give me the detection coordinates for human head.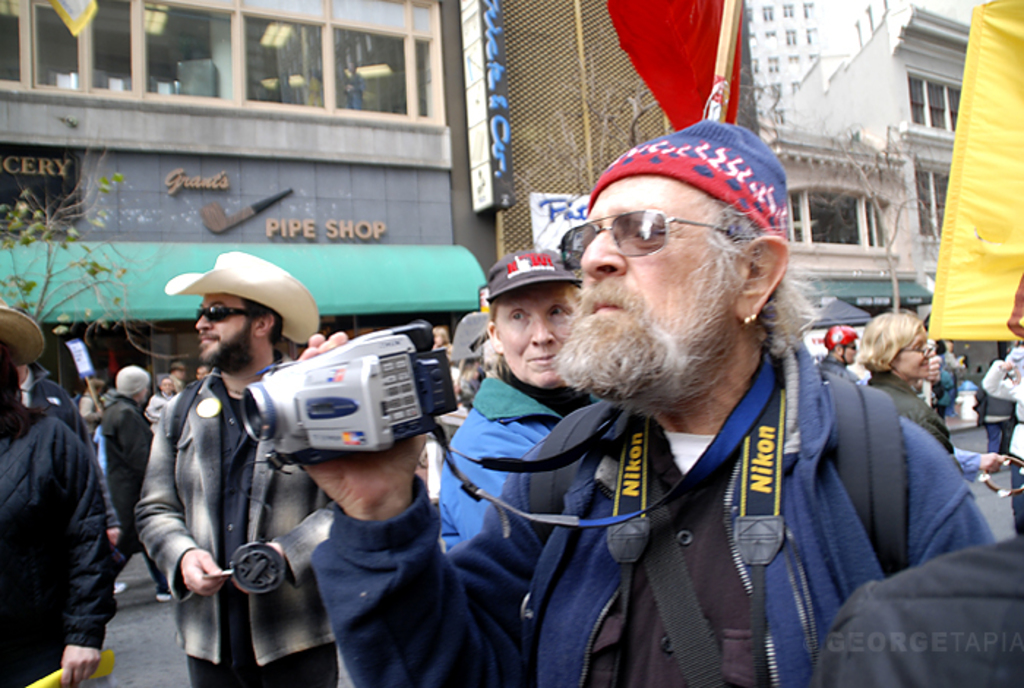
locate(862, 309, 929, 379).
